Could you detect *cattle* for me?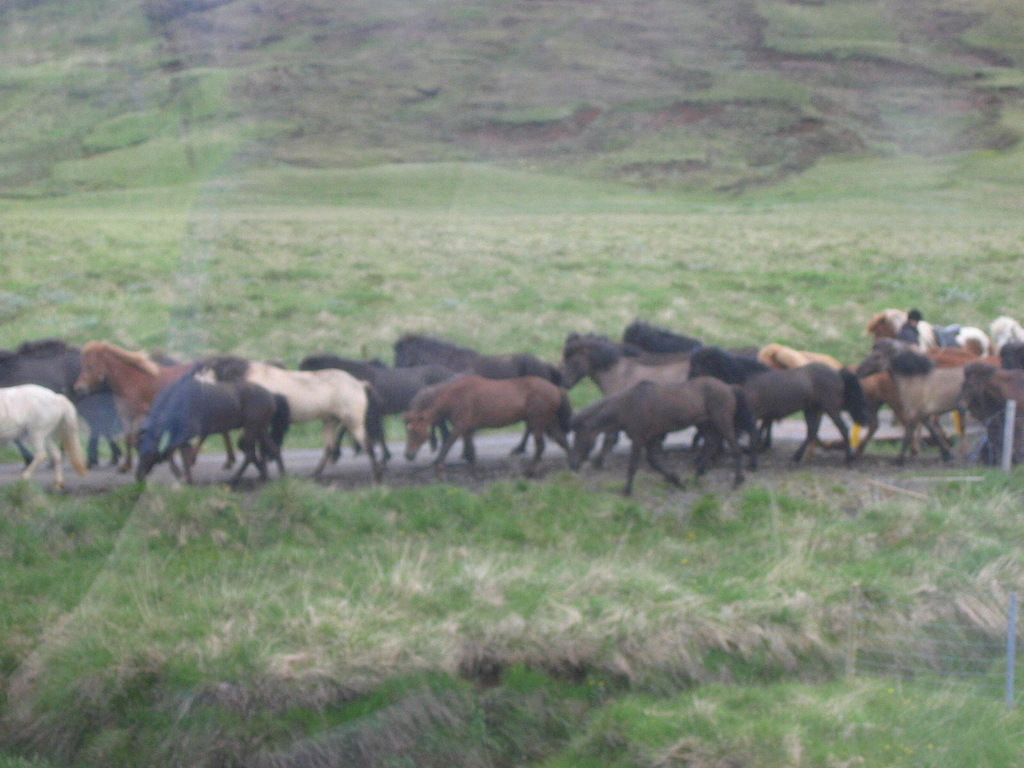
Detection result: Rect(959, 362, 1023, 423).
